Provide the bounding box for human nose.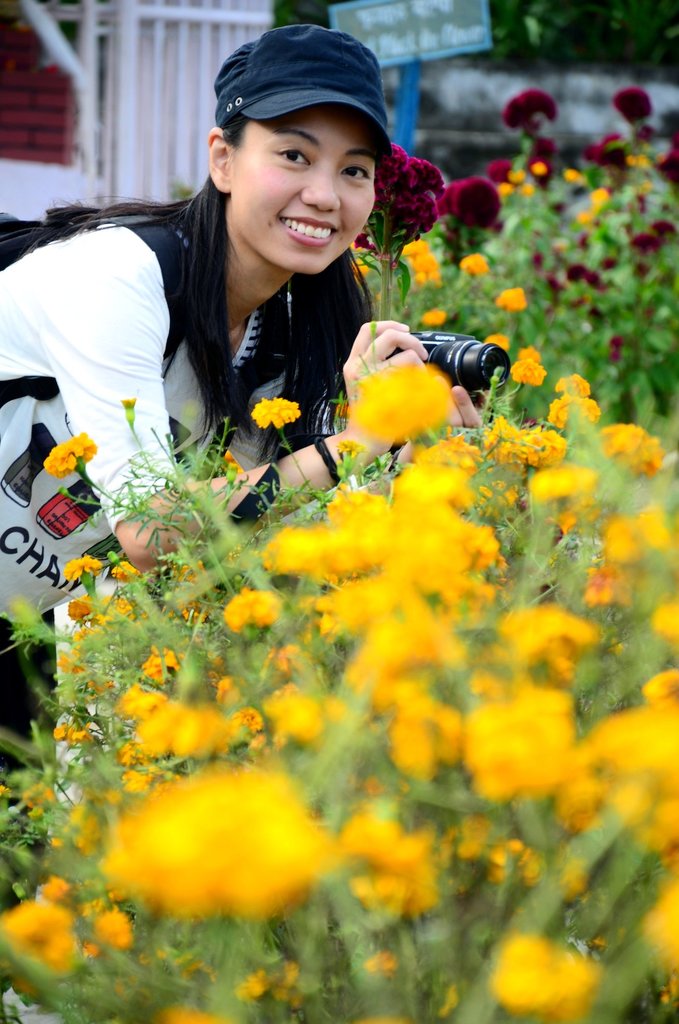
[x1=301, y1=161, x2=340, y2=212].
